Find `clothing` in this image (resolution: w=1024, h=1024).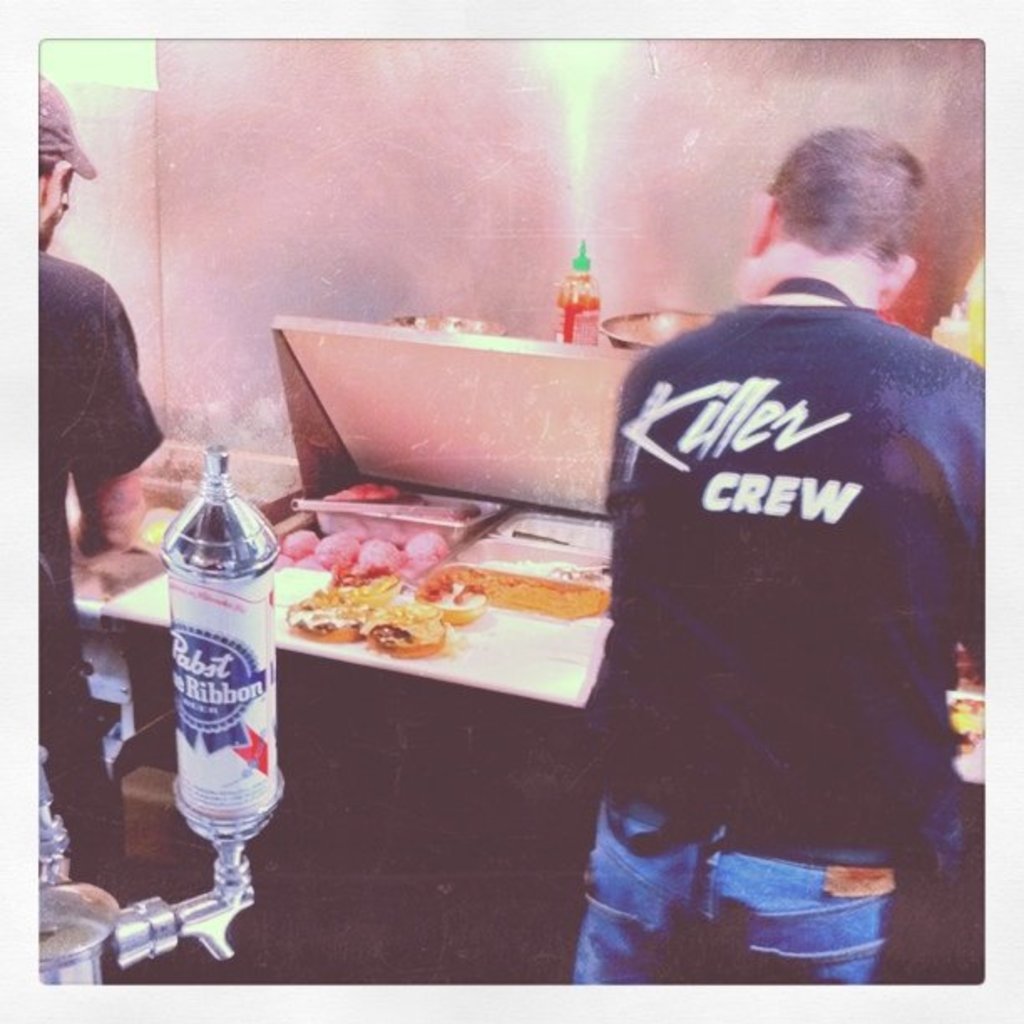
crop(2, 259, 182, 880).
